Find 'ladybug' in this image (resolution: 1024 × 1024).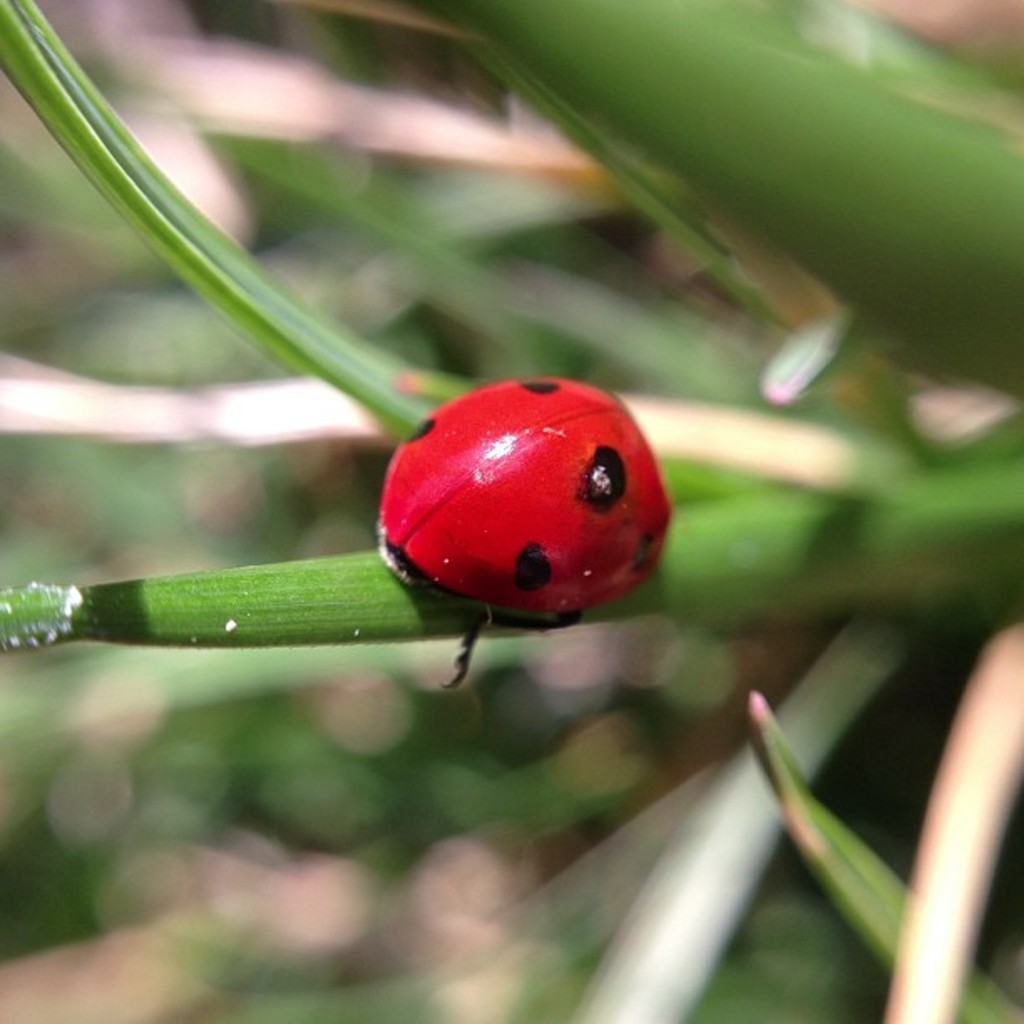
[x1=375, y1=381, x2=671, y2=686].
